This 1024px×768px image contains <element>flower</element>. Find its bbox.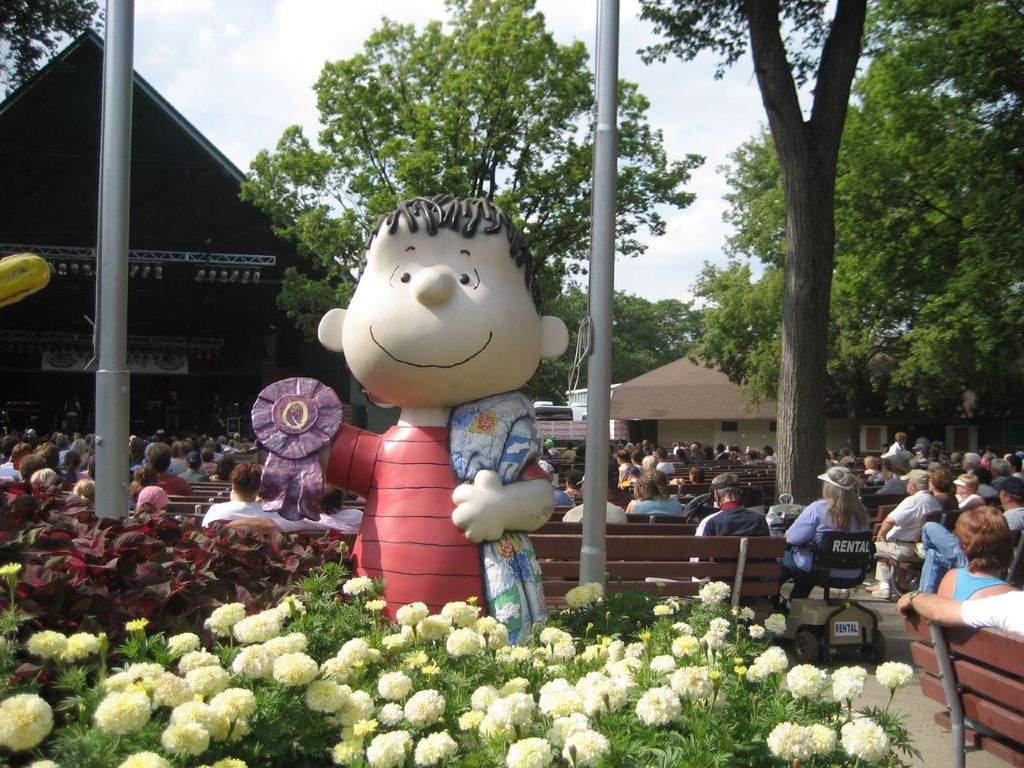
(414,734,454,767).
